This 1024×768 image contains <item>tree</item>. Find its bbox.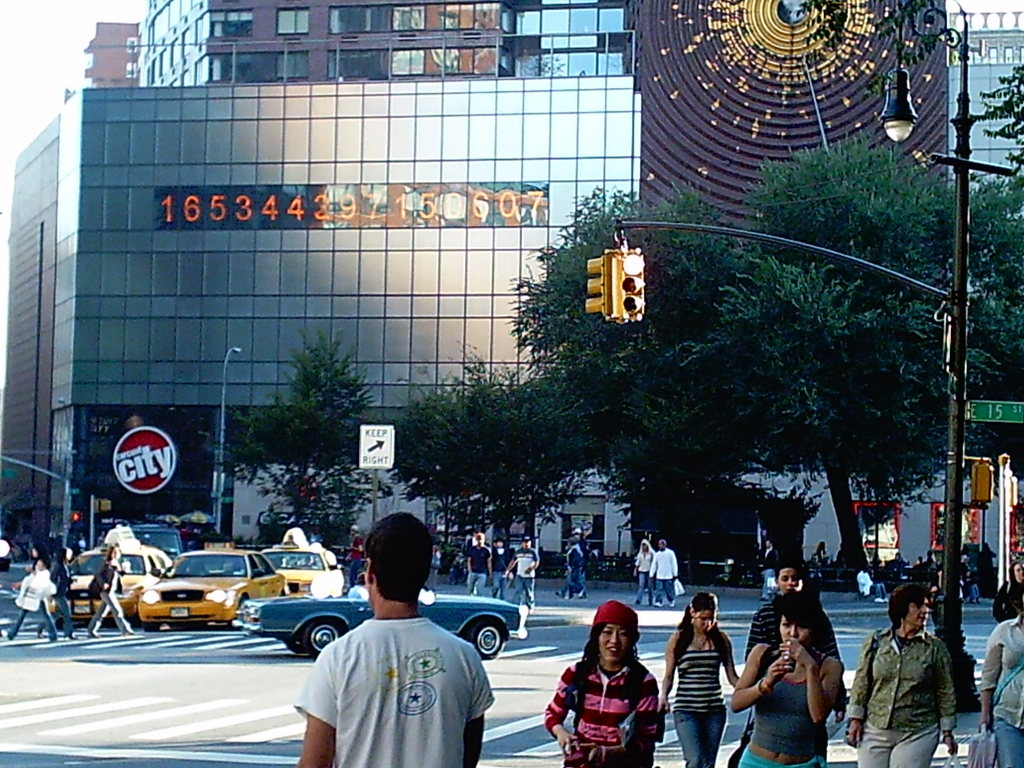
l=877, t=264, r=1023, b=523.
